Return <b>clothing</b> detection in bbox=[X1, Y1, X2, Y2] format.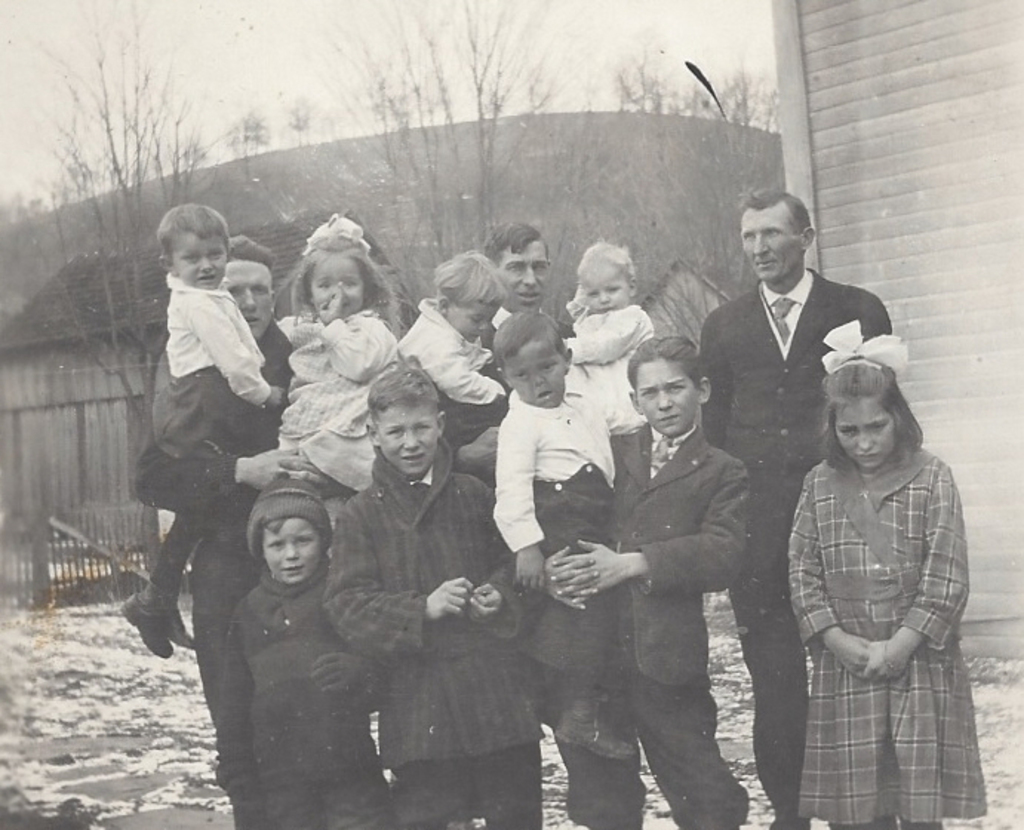
bbox=[791, 437, 999, 829].
